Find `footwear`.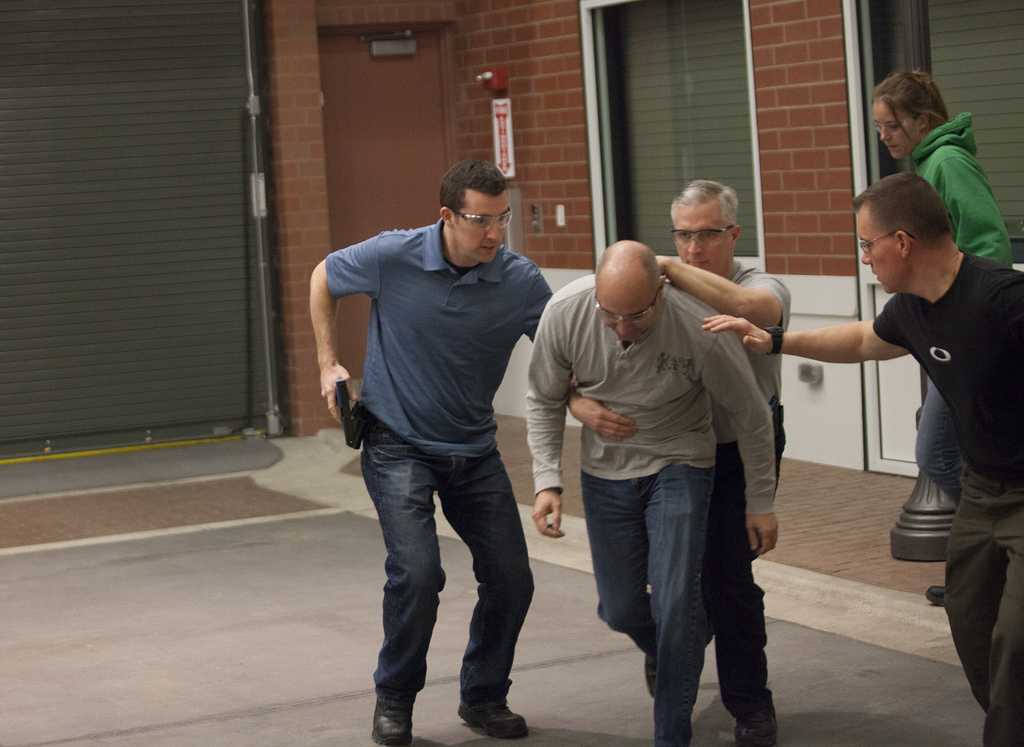
368,696,417,746.
